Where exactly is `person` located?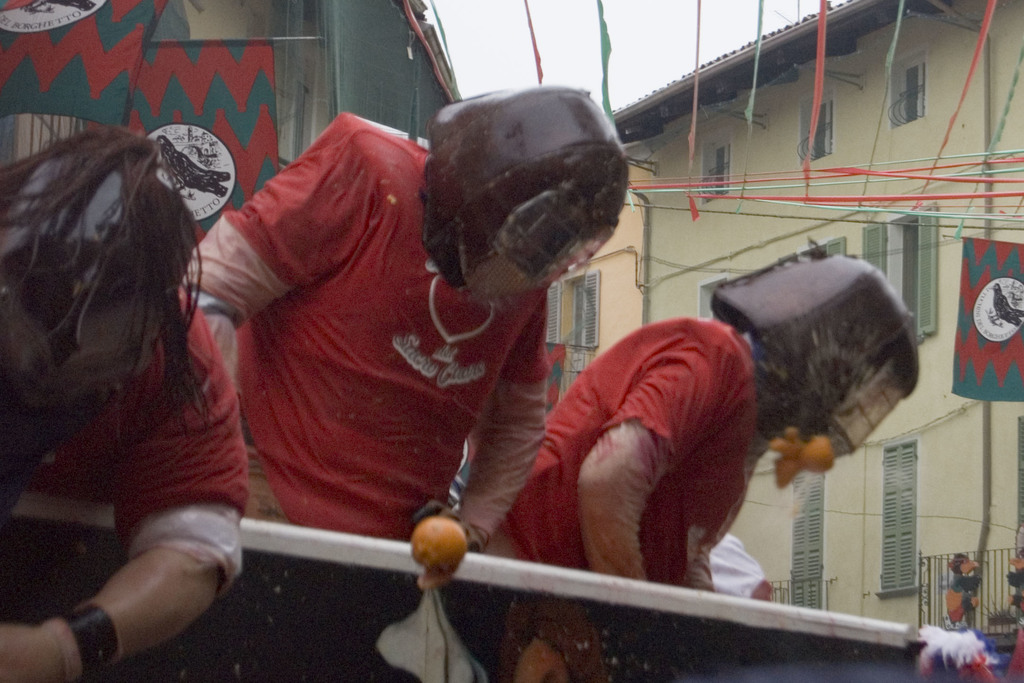
Its bounding box is select_region(168, 69, 647, 652).
